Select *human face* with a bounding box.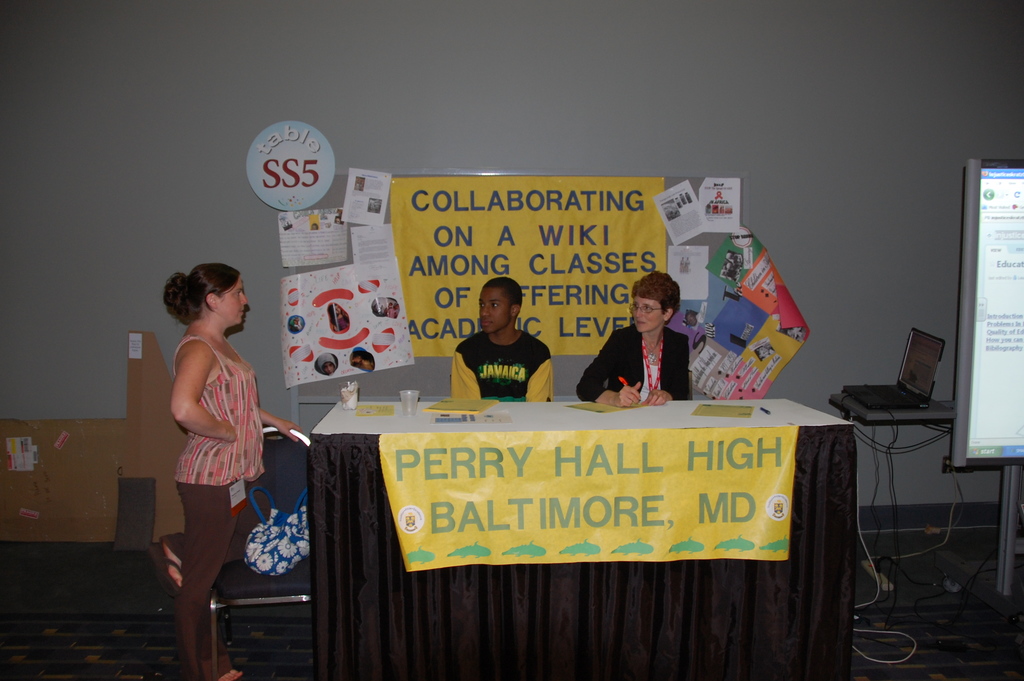
<box>479,286,513,332</box>.
